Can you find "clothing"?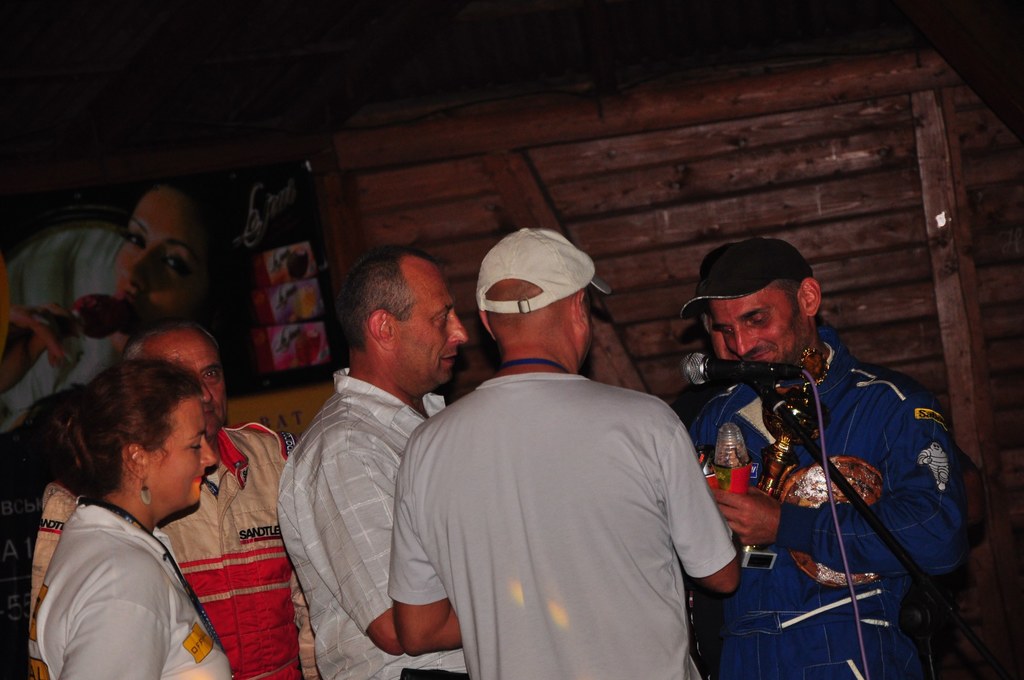
Yes, bounding box: (24, 498, 234, 679).
